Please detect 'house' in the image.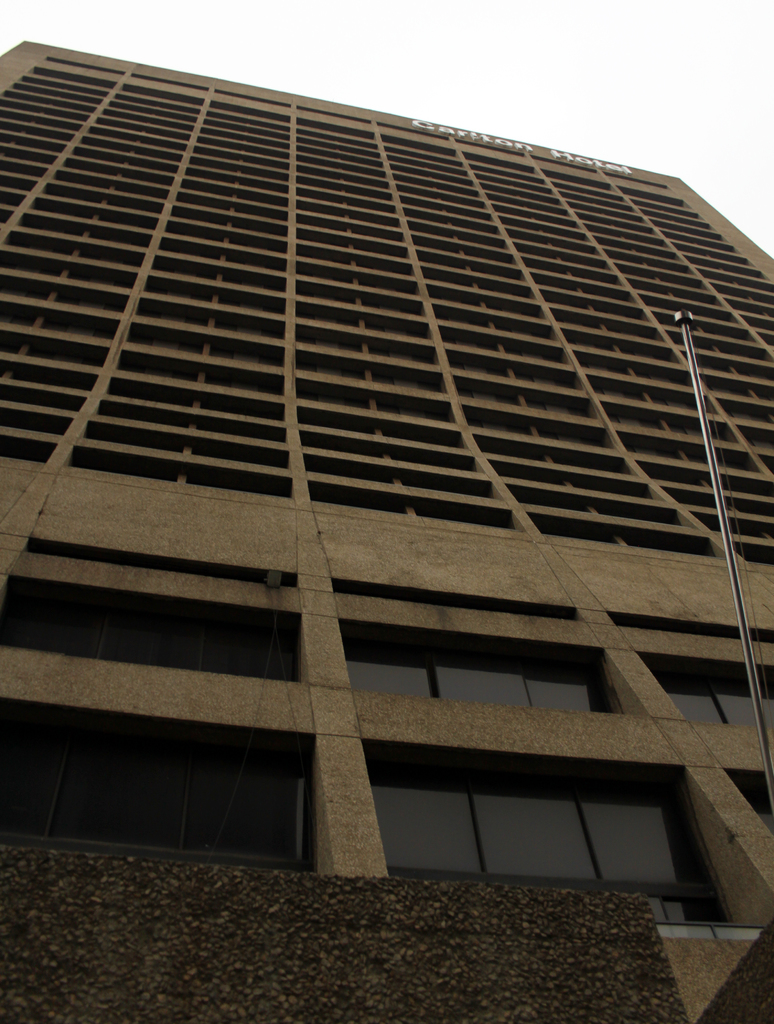
rect(0, 35, 773, 1023).
